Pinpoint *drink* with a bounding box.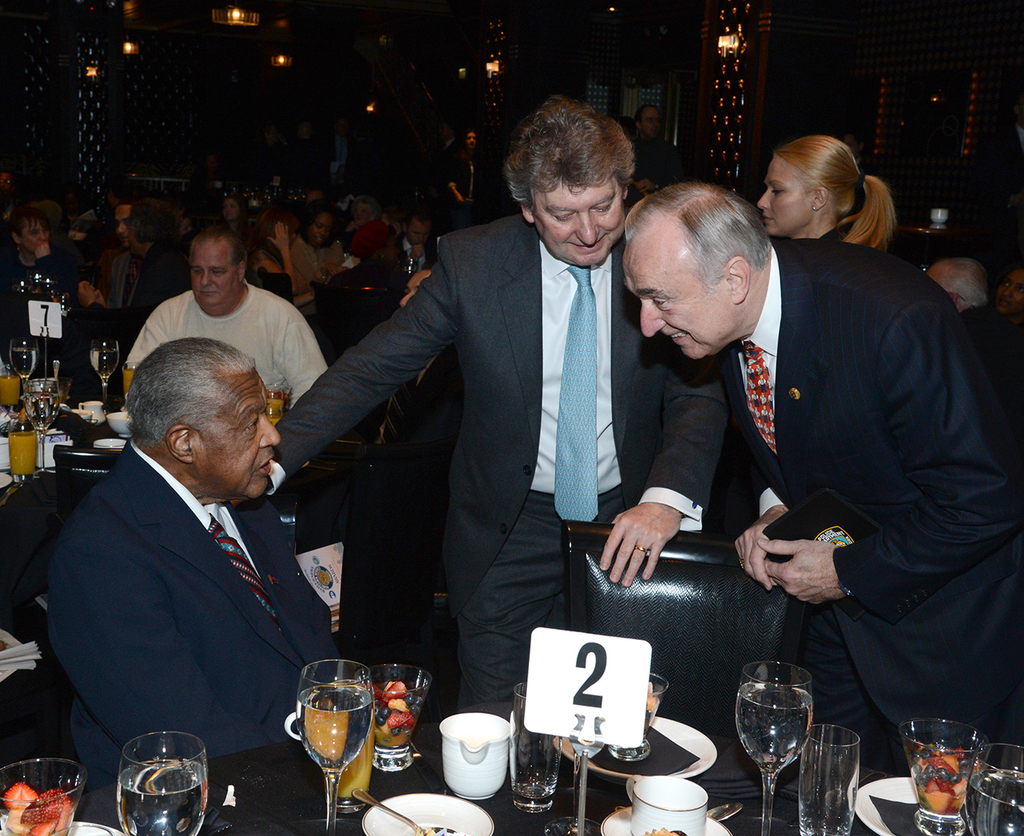
(266,418,281,427).
